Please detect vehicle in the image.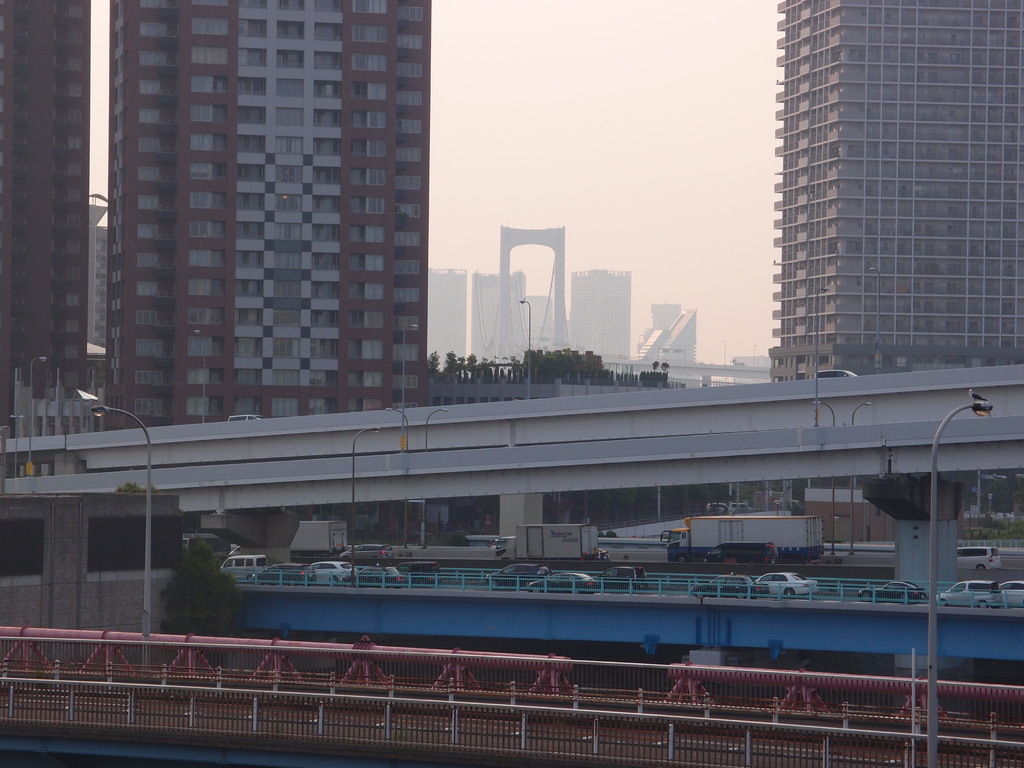
335 543 396 559.
